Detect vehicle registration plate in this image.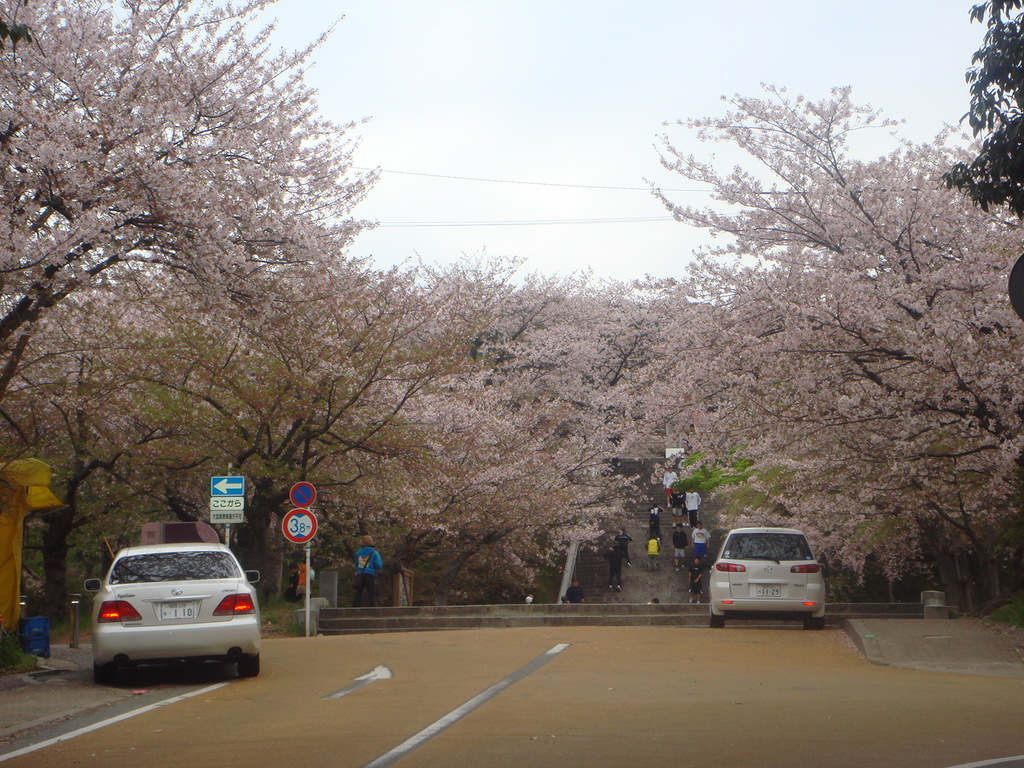
Detection: {"left": 756, "top": 584, "right": 780, "bottom": 596}.
